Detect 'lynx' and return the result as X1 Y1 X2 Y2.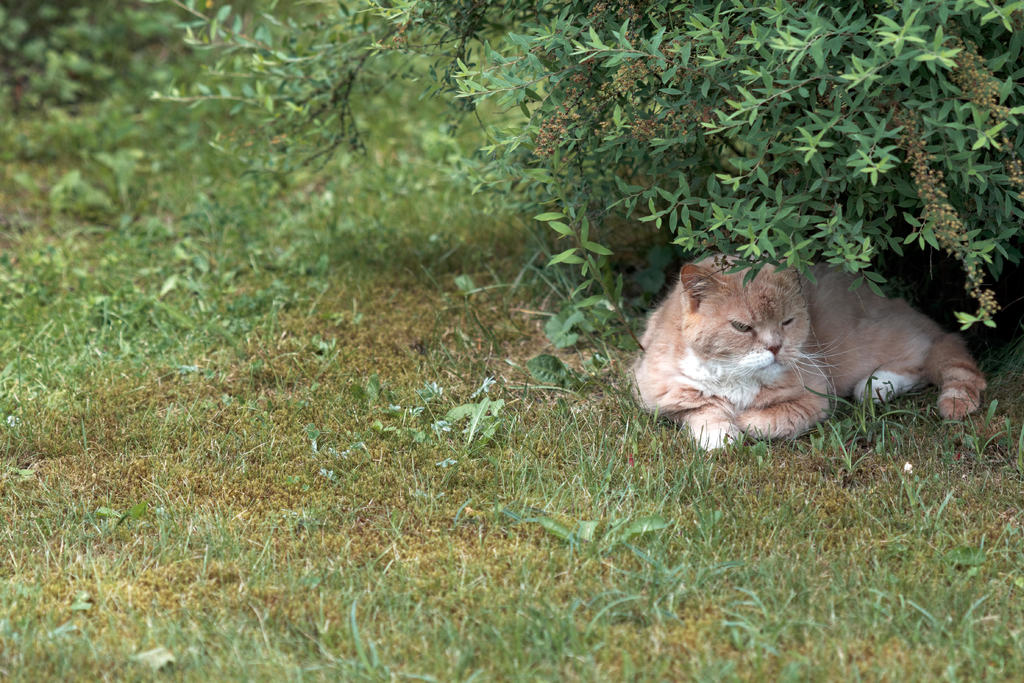
625 248 986 448.
